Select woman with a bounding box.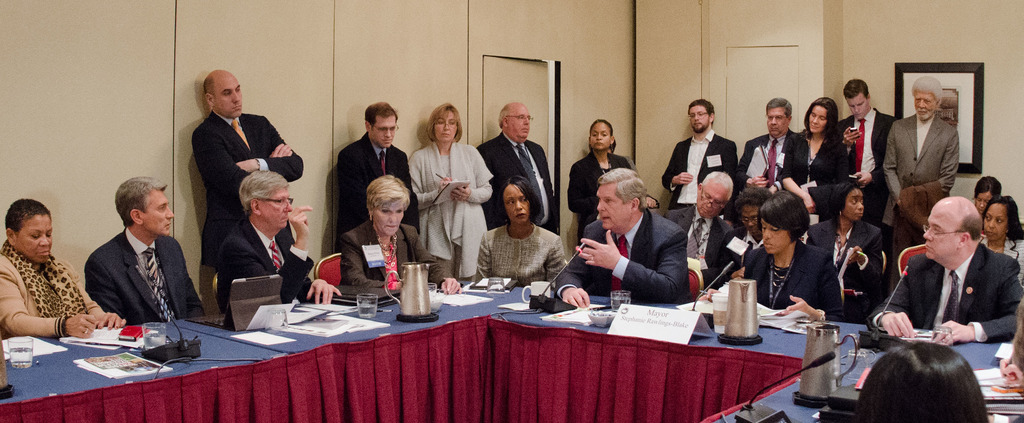
[left=0, top=199, right=130, bottom=343].
